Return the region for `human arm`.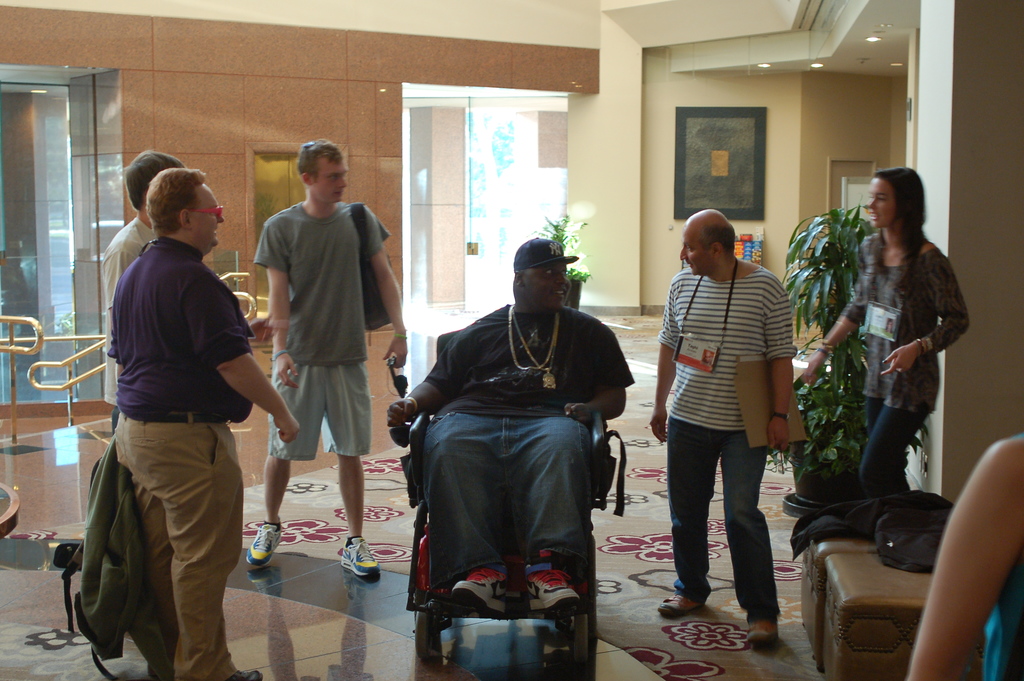
BBox(797, 236, 865, 385).
